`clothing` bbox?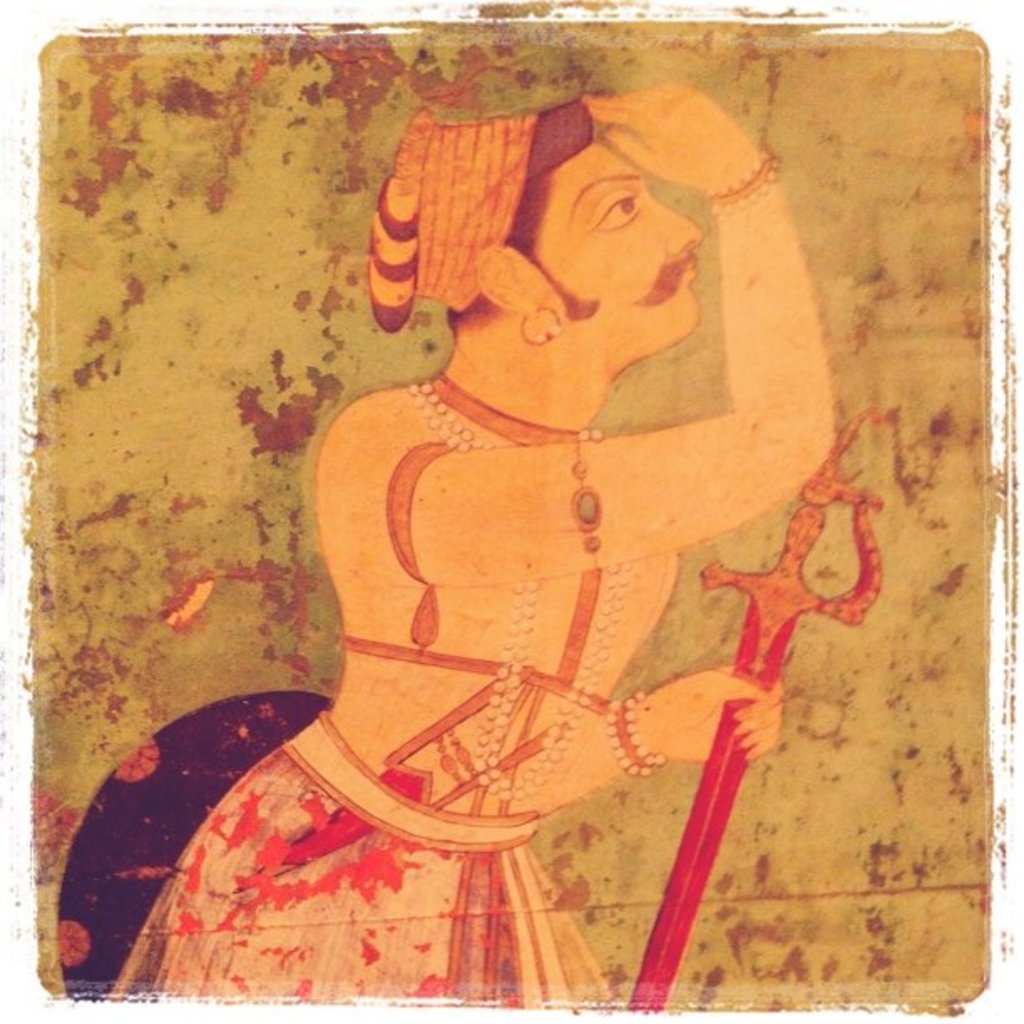
[95,708,617,1001]
